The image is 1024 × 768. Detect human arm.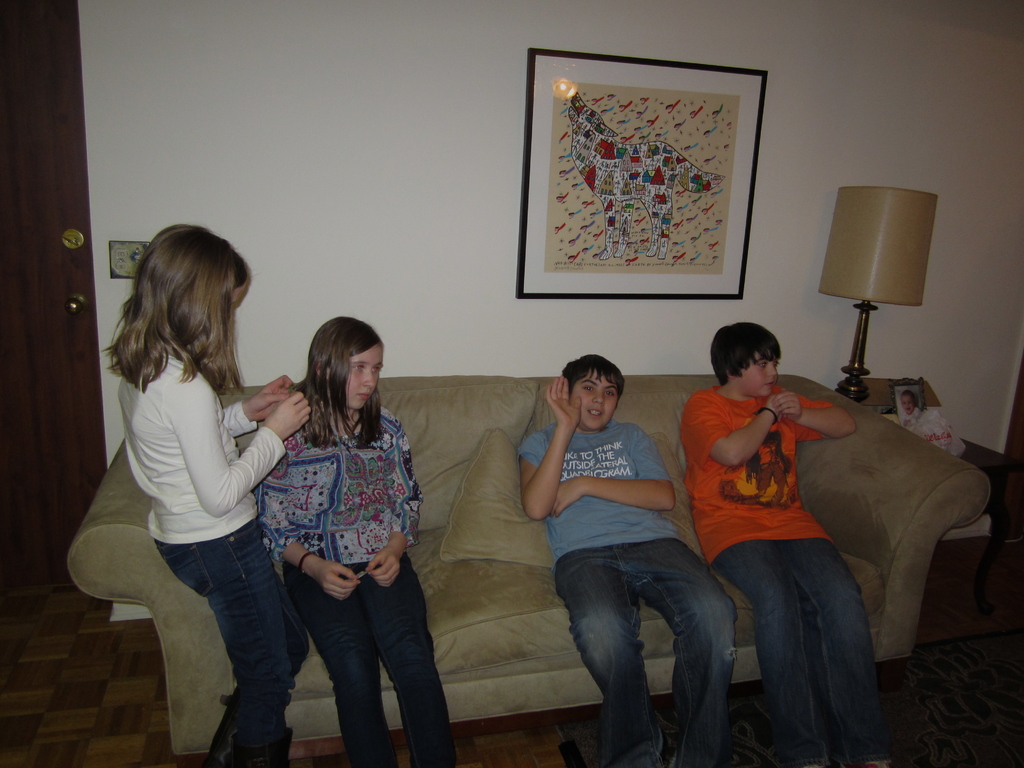
Detection: Rect(772, 379, 870, 452).
